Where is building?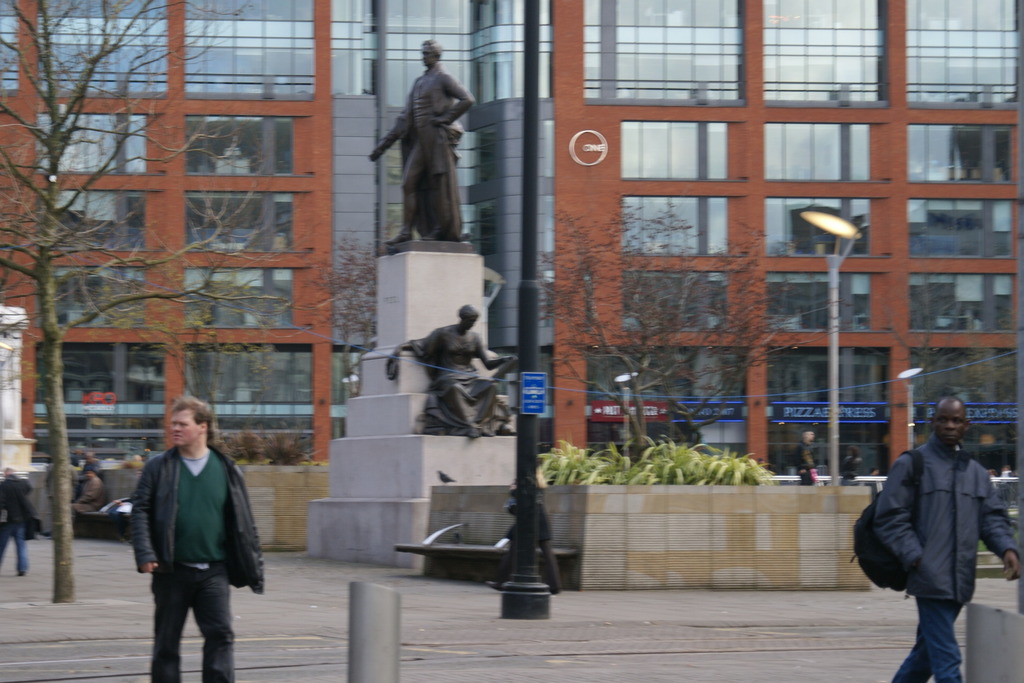
<region>0, 0, 1023, 522</region>.
